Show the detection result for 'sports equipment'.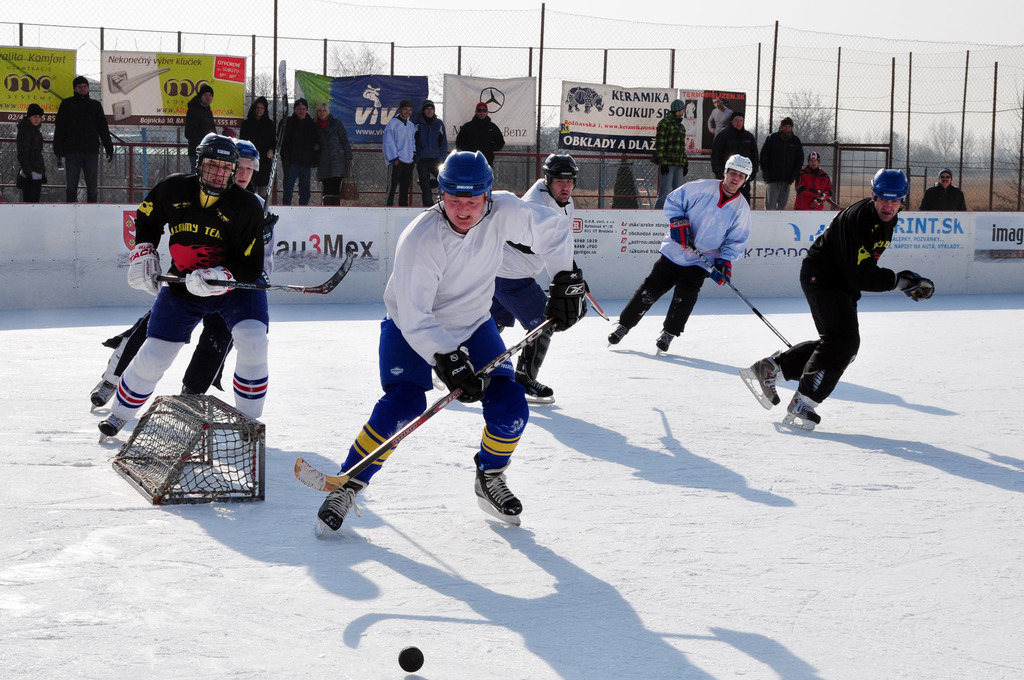
(x1=395, y1=644, x2=424, y2=674).
